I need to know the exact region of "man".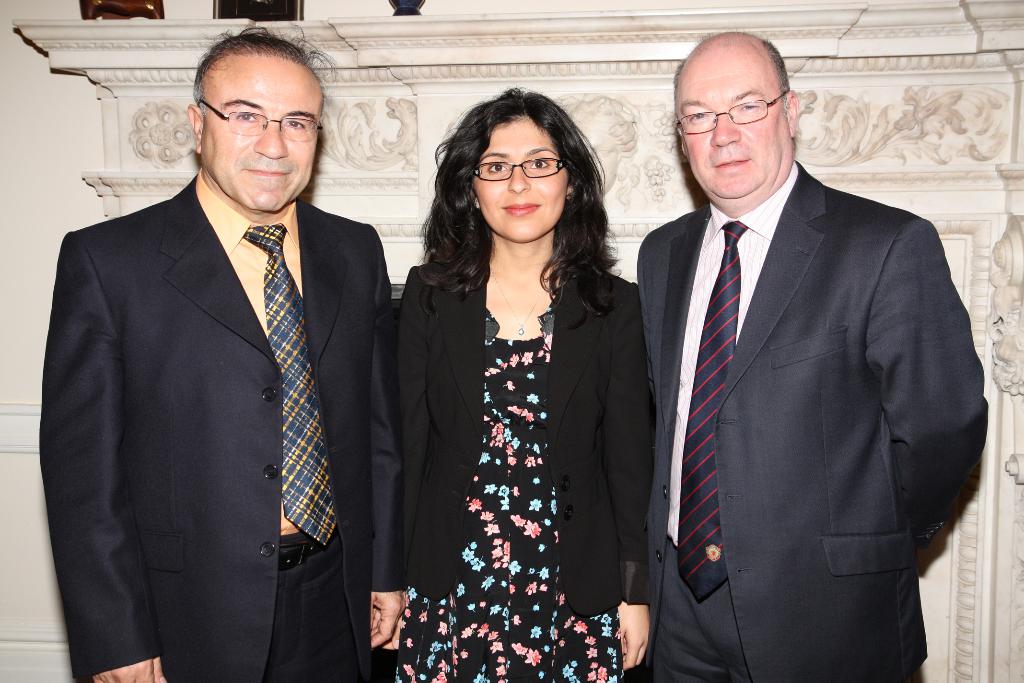
Region: 635:27:986:682.
